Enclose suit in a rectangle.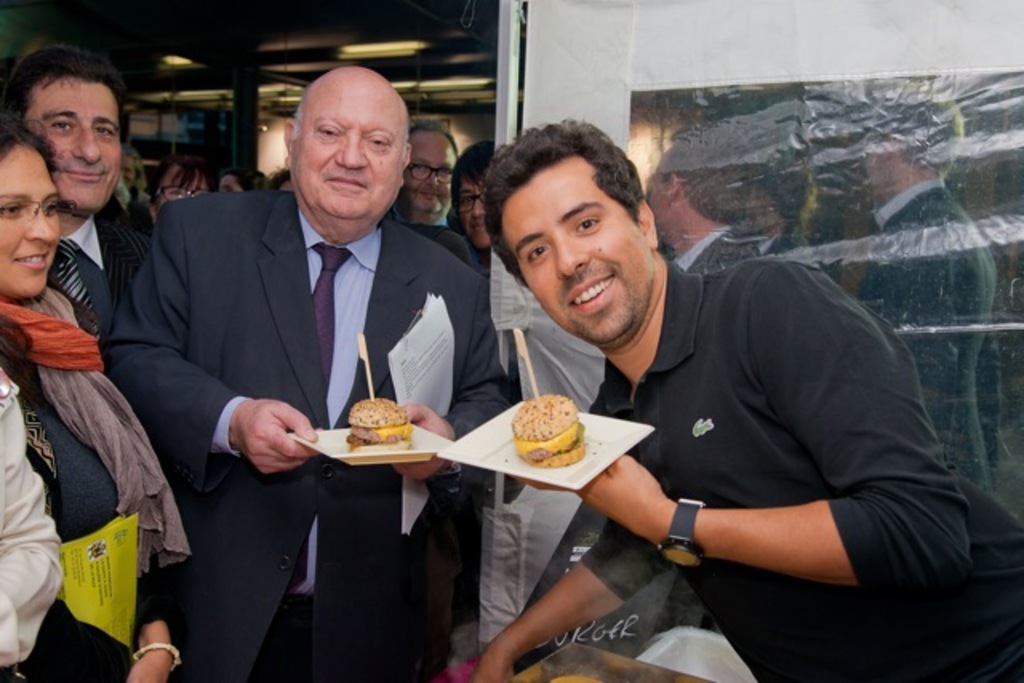
locate(666, 222, 762, 277).
